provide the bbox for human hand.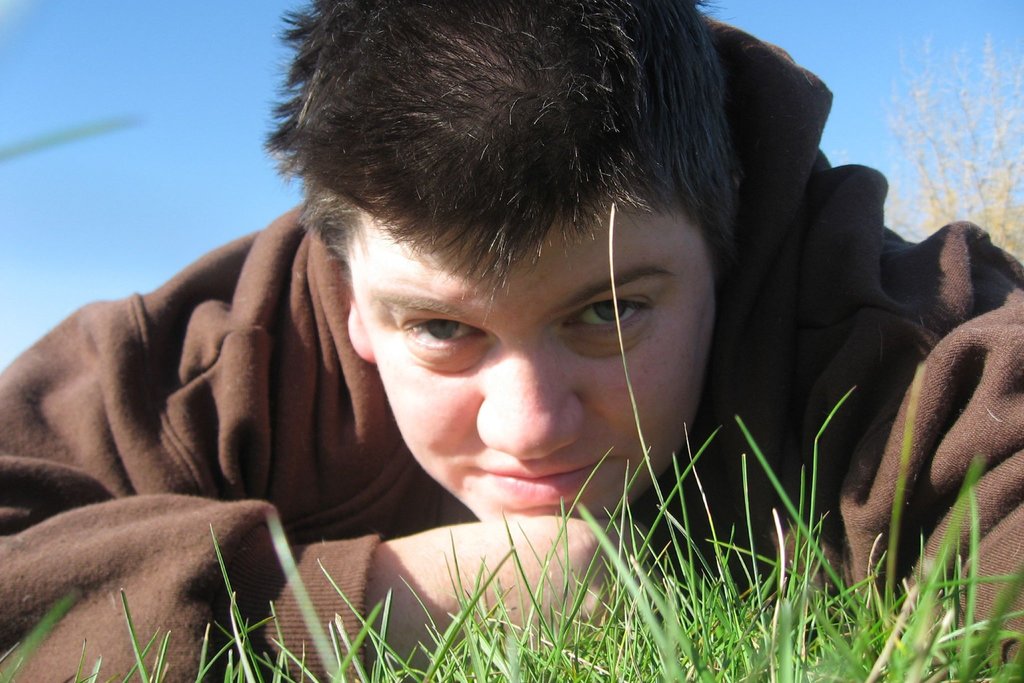
region(388, 506, 657, 675).
